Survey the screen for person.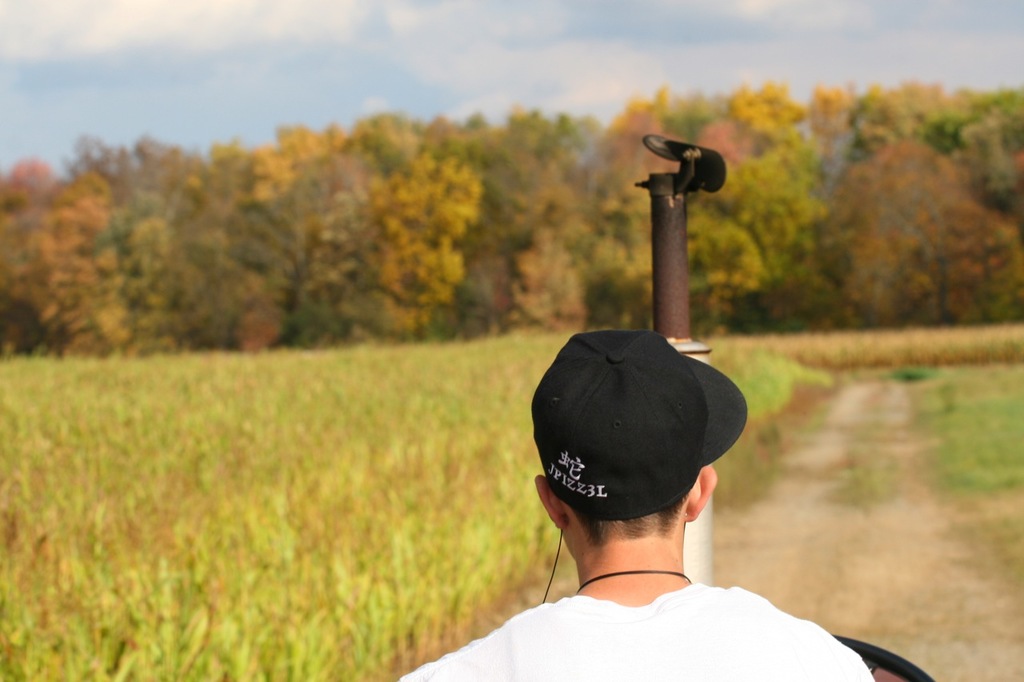
Survey found: (398,331,878,681).
